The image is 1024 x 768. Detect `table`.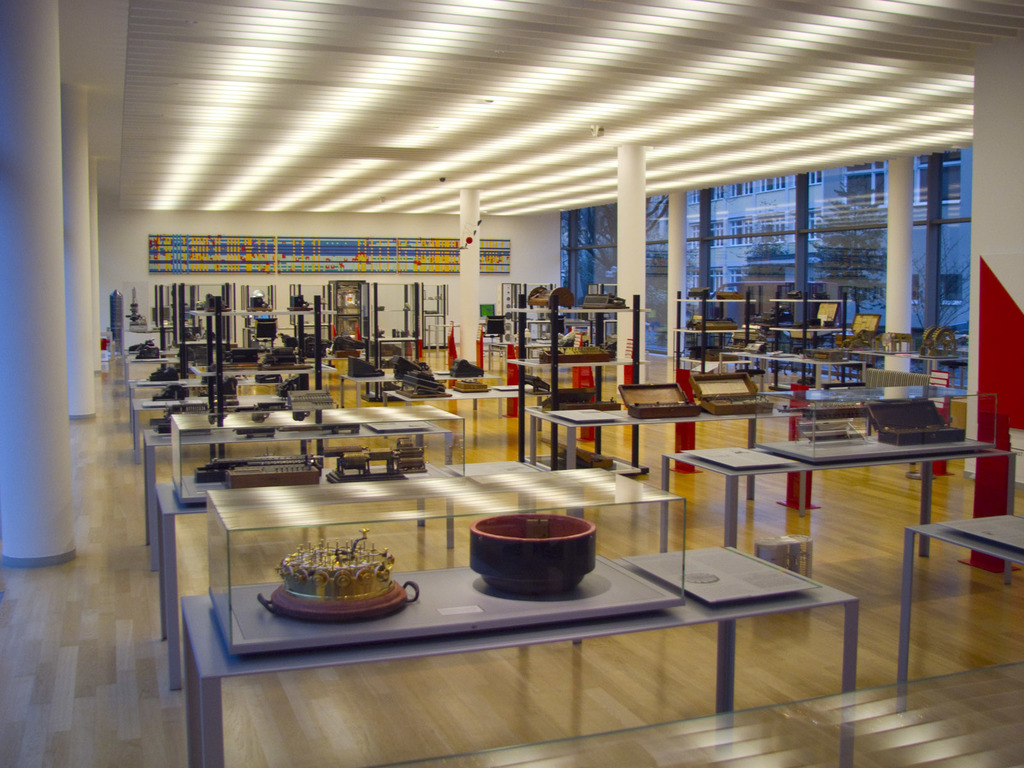
Detection: detection(791, 375, 971, 487).
